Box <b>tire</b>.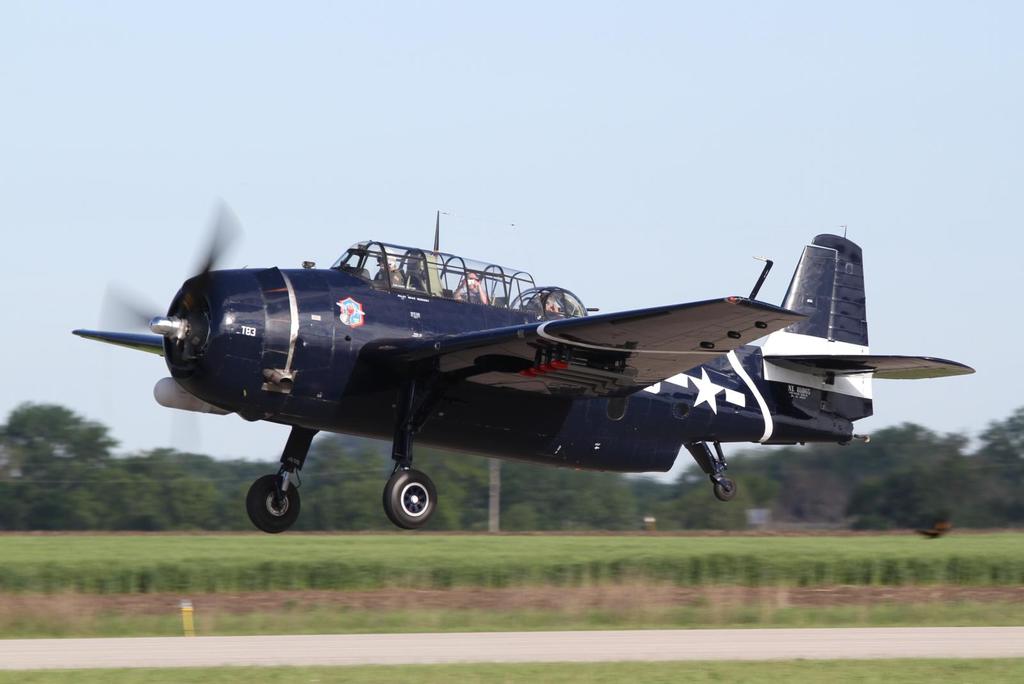
[707, 475, 742, 500].
